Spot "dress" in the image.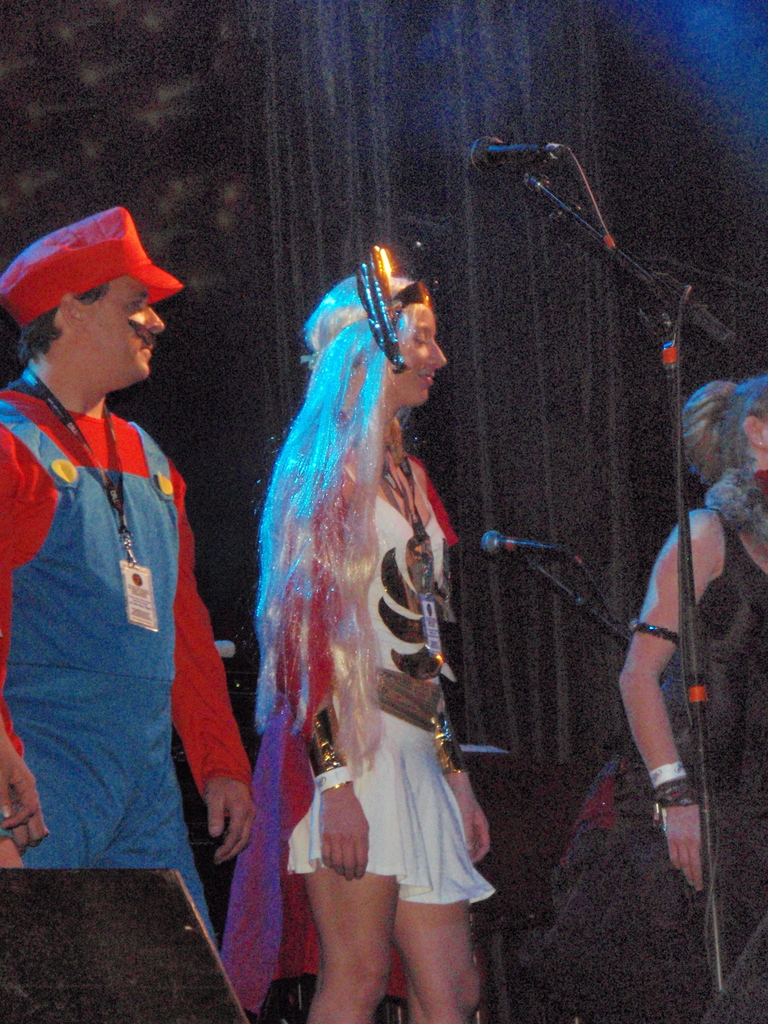
"dress" found at Rect(285, 468, 492, 910).
